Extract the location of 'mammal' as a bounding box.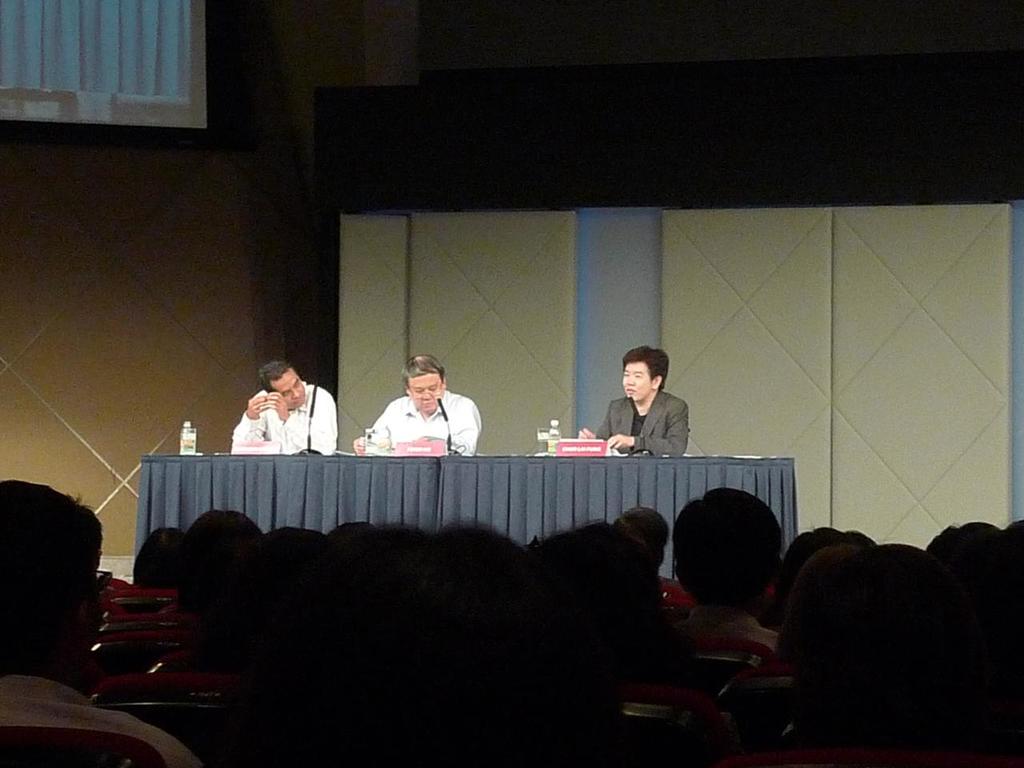
<box>230,360,334,456</box>.
